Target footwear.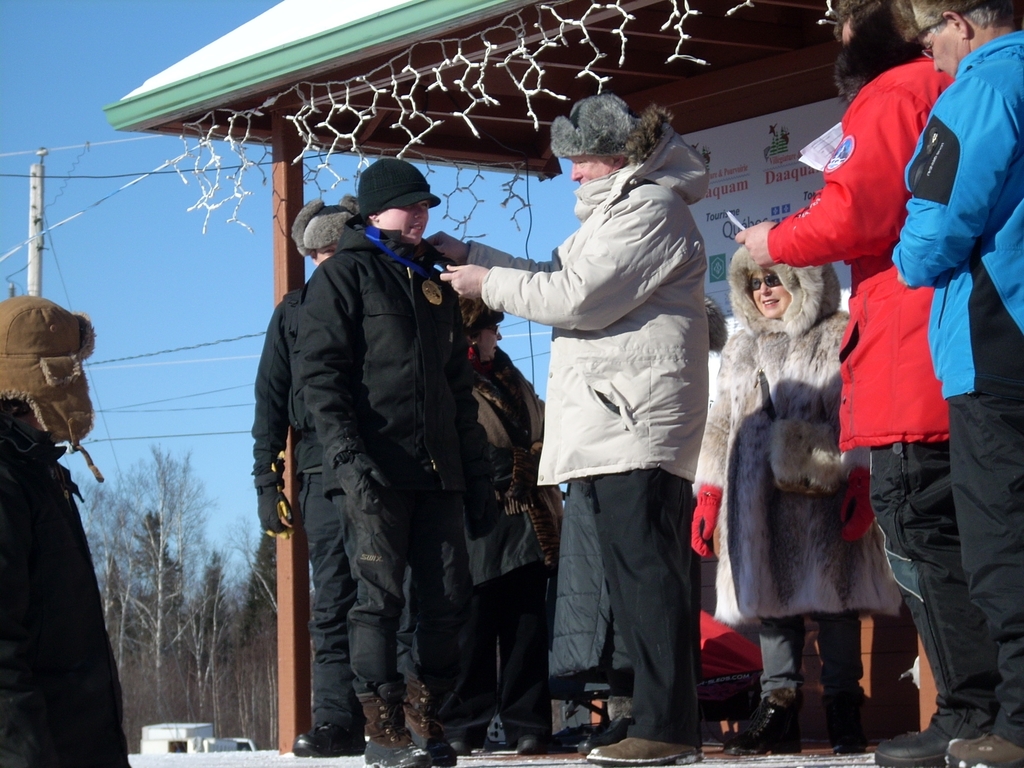
Target region: BBox(520, 732, 549, 758).
